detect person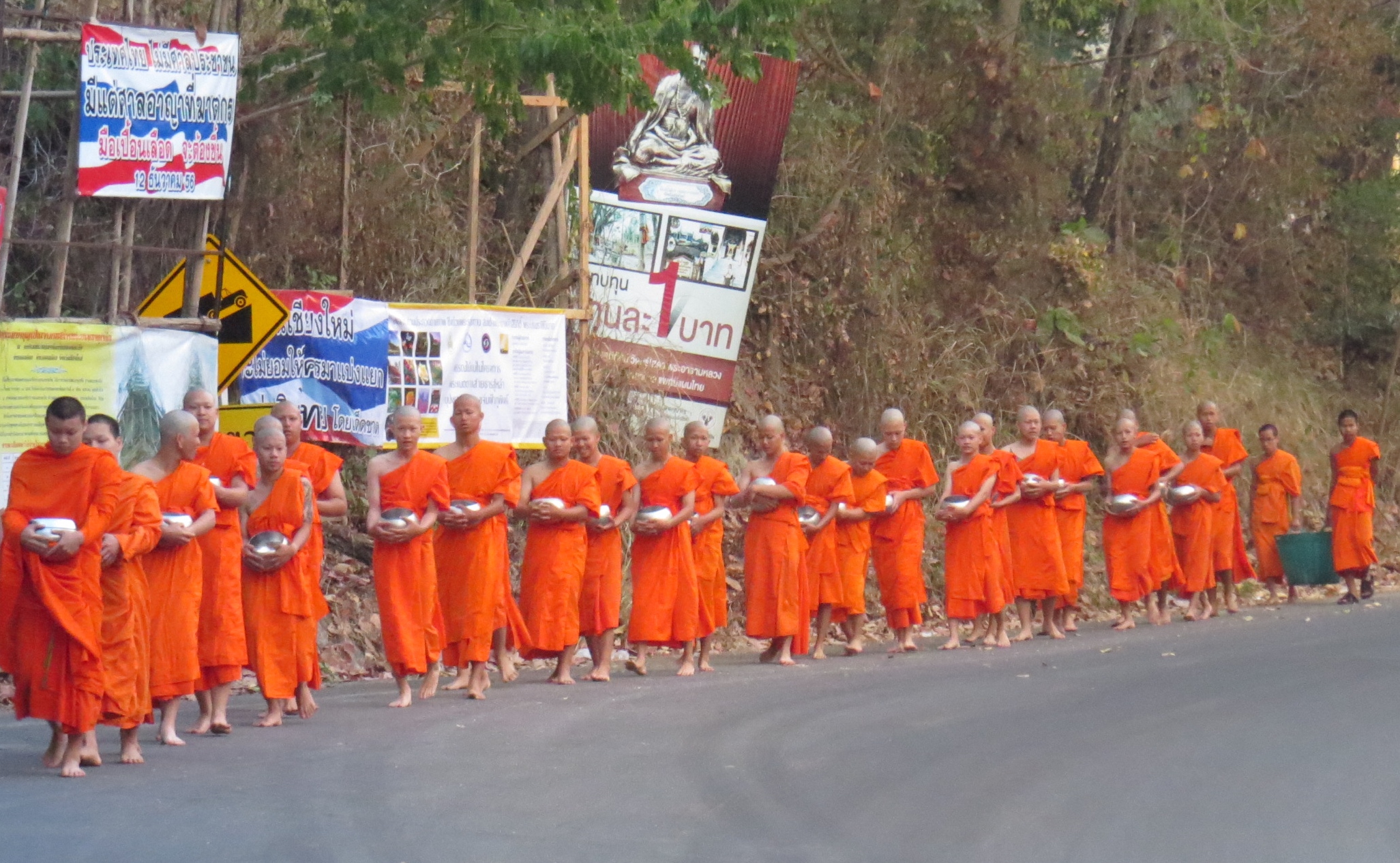
rect(597, 277, 637, 443)
